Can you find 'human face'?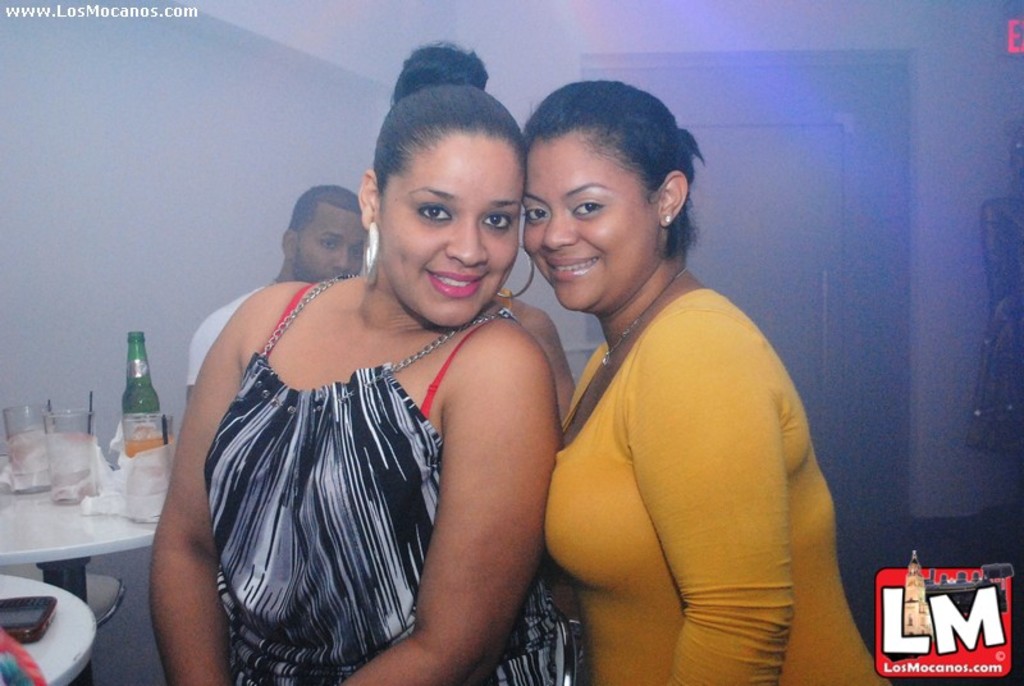
Yes, bounding box: 370, 124, 521, 330.
